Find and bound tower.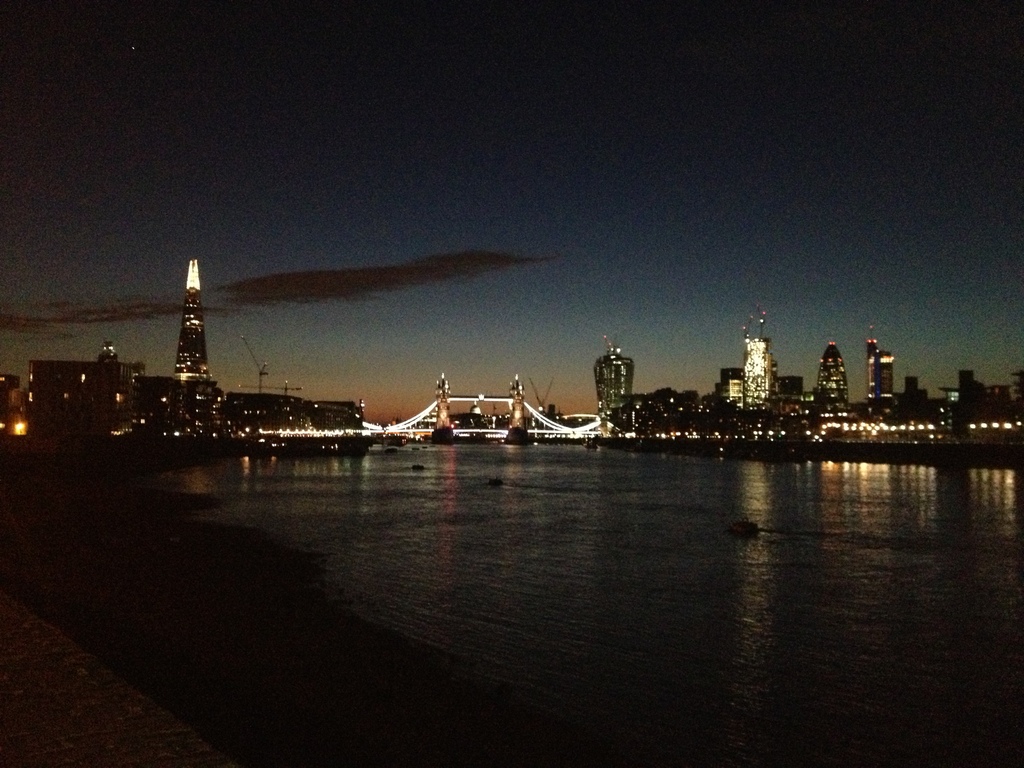
Bound: (735,306,763,408).
